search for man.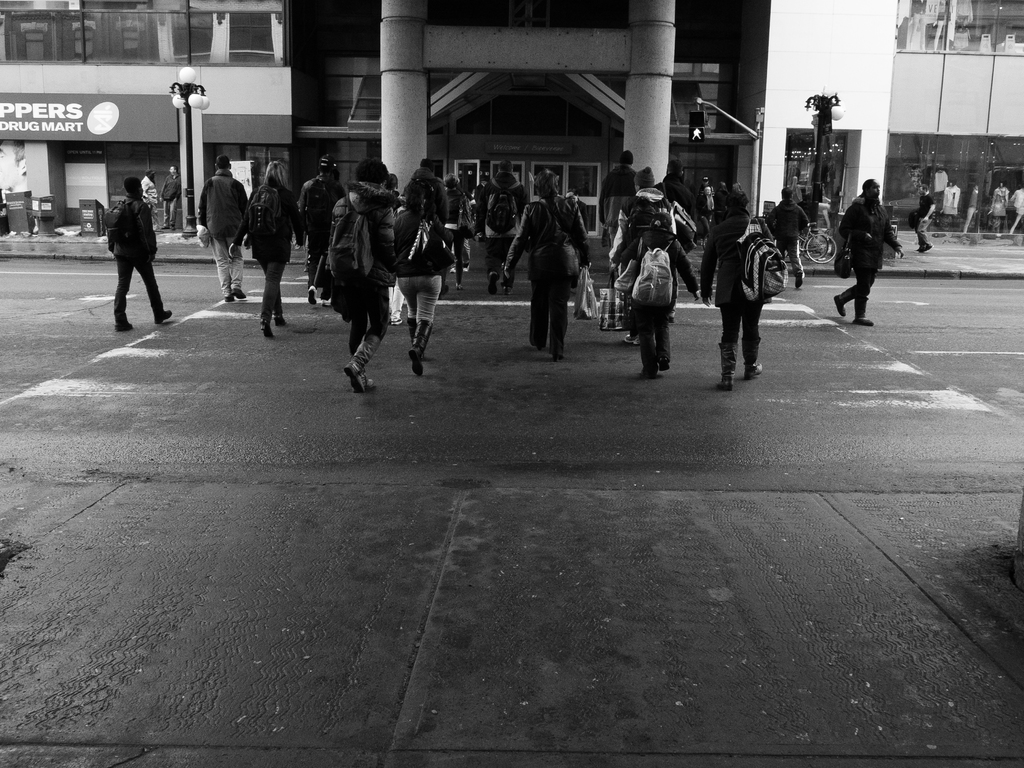
Found at left=197, top=155, right=249, bottom=303.
